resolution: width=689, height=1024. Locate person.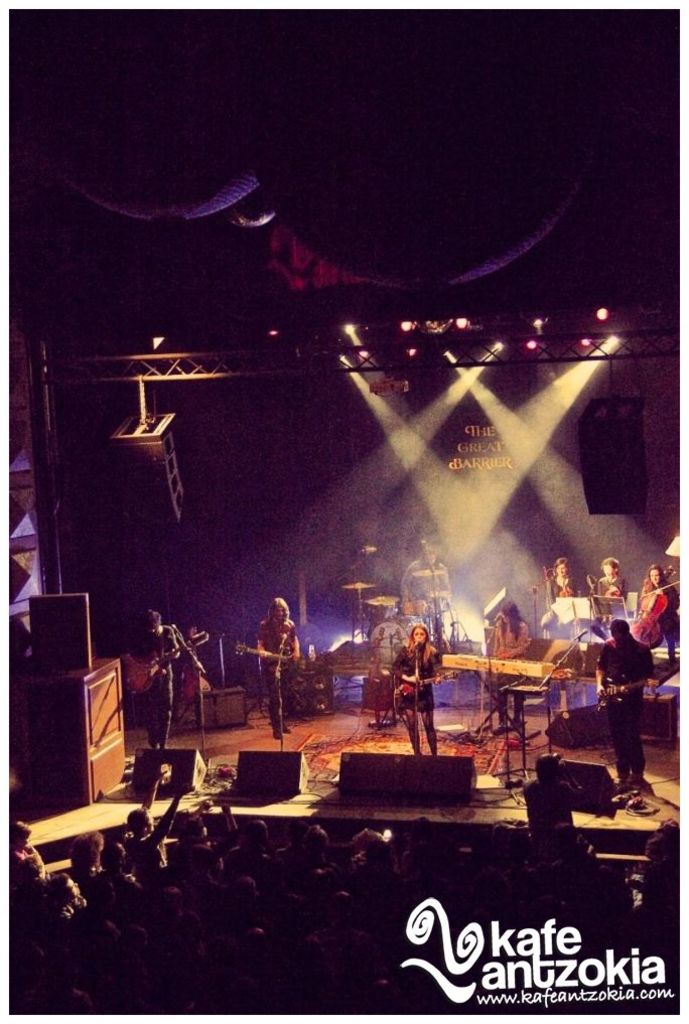
box(496, 597, 533, 735).
